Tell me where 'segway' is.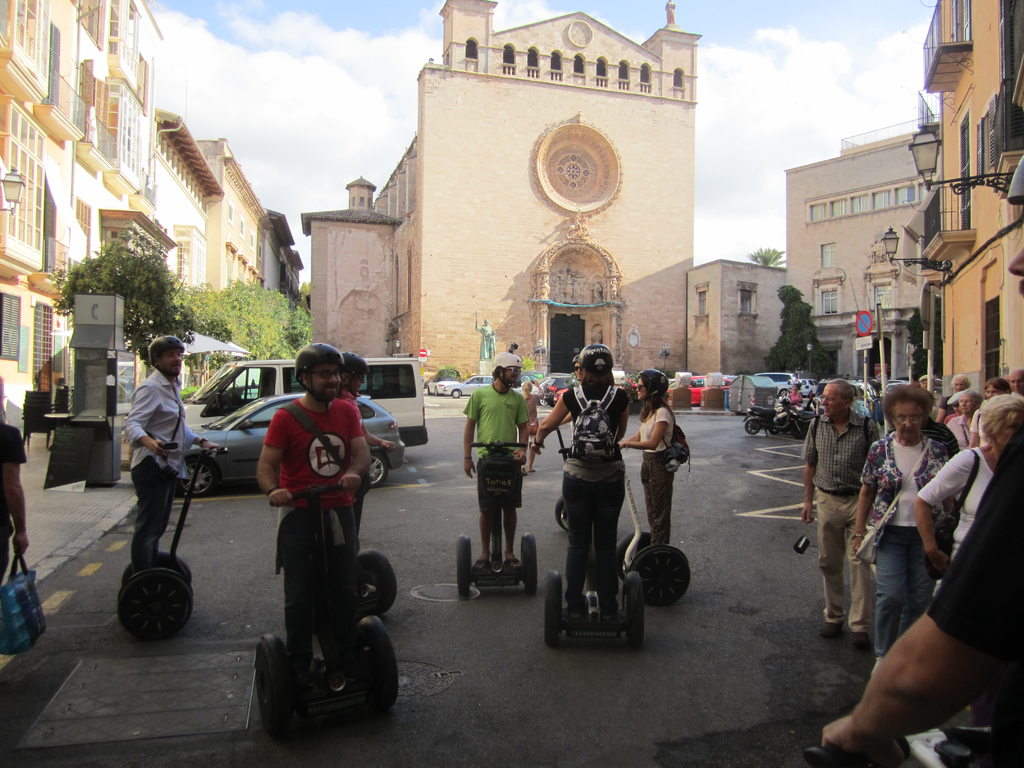
'segway' is at rect(115, 438, 228, 643).
